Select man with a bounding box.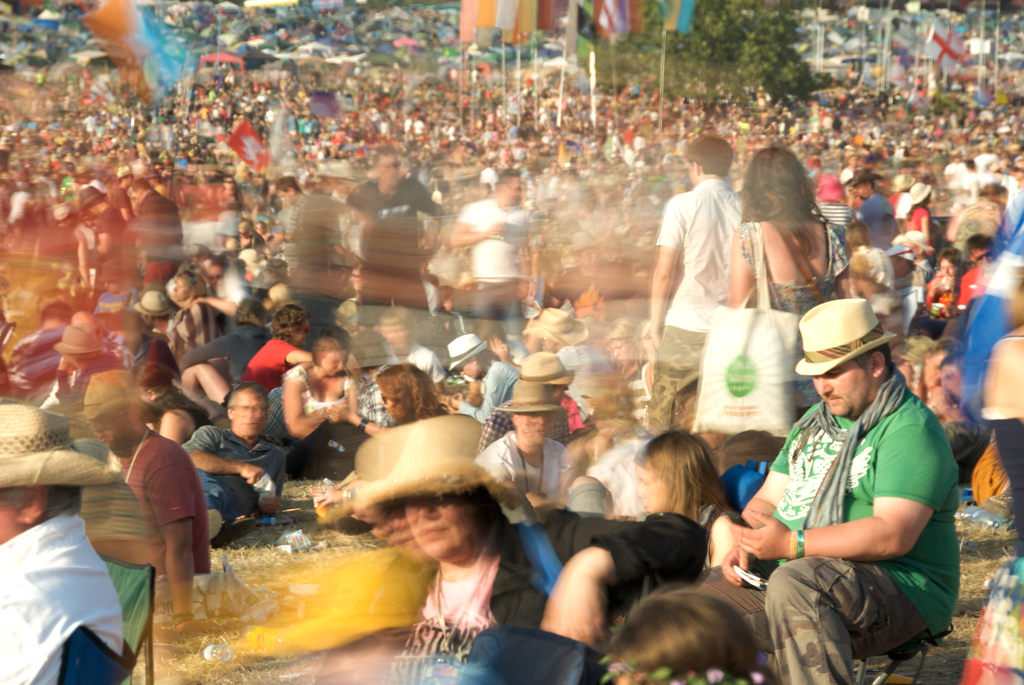
[747,285,970,680].
